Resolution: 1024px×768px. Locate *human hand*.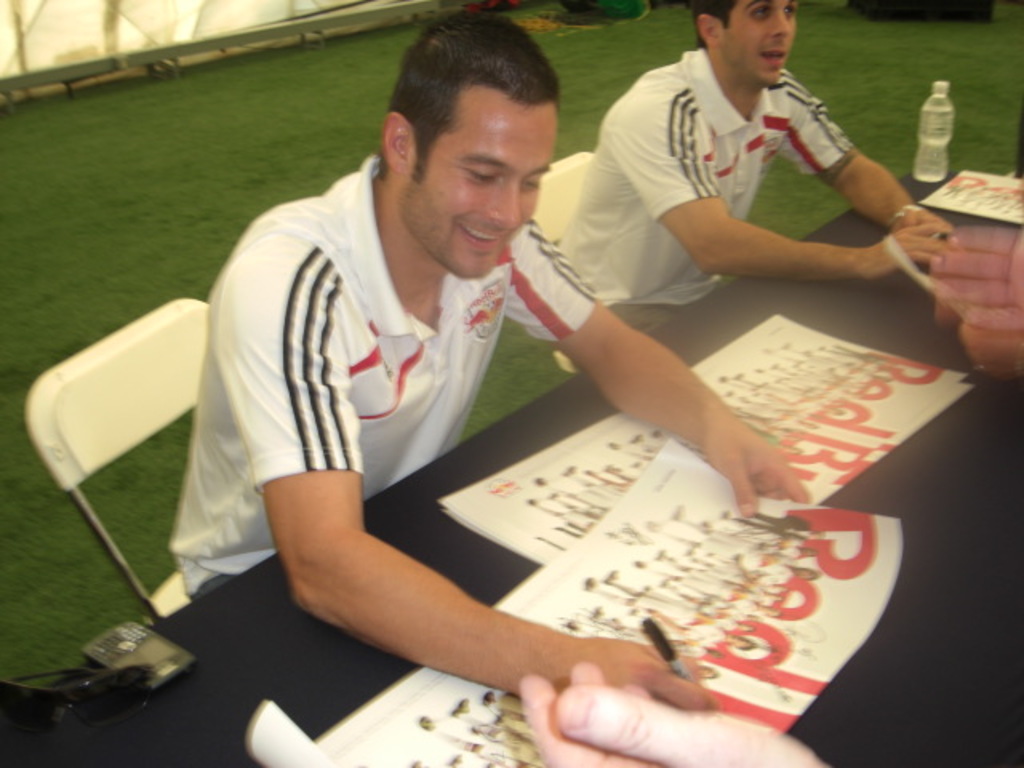
bbox(706, 410, 814, 525).
